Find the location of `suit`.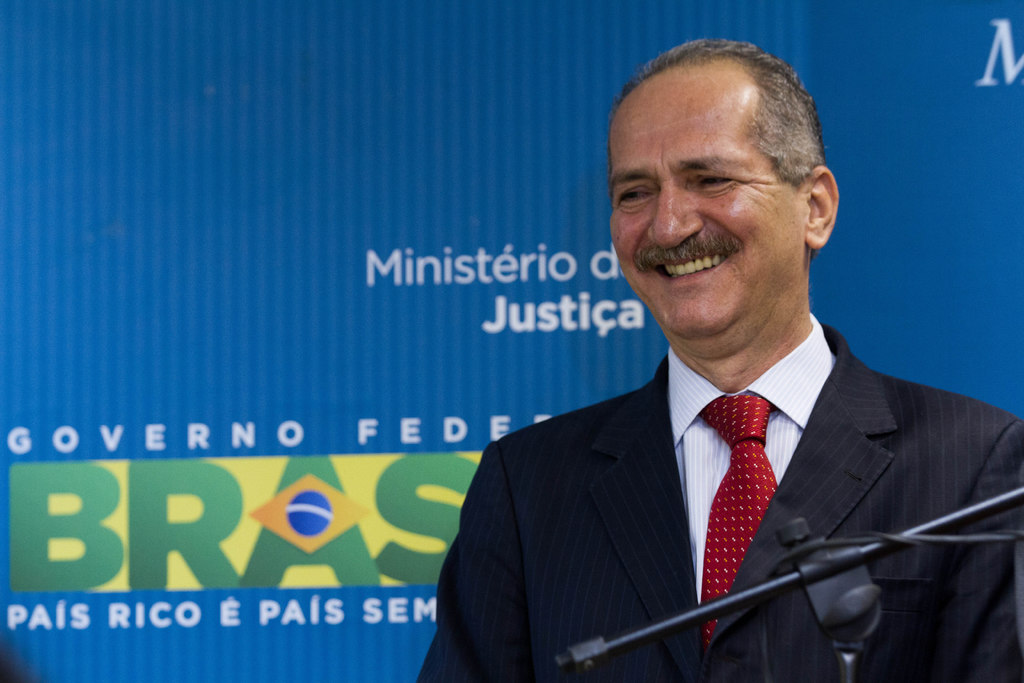
Location: l=438, t=275, r=1005, b=666.
